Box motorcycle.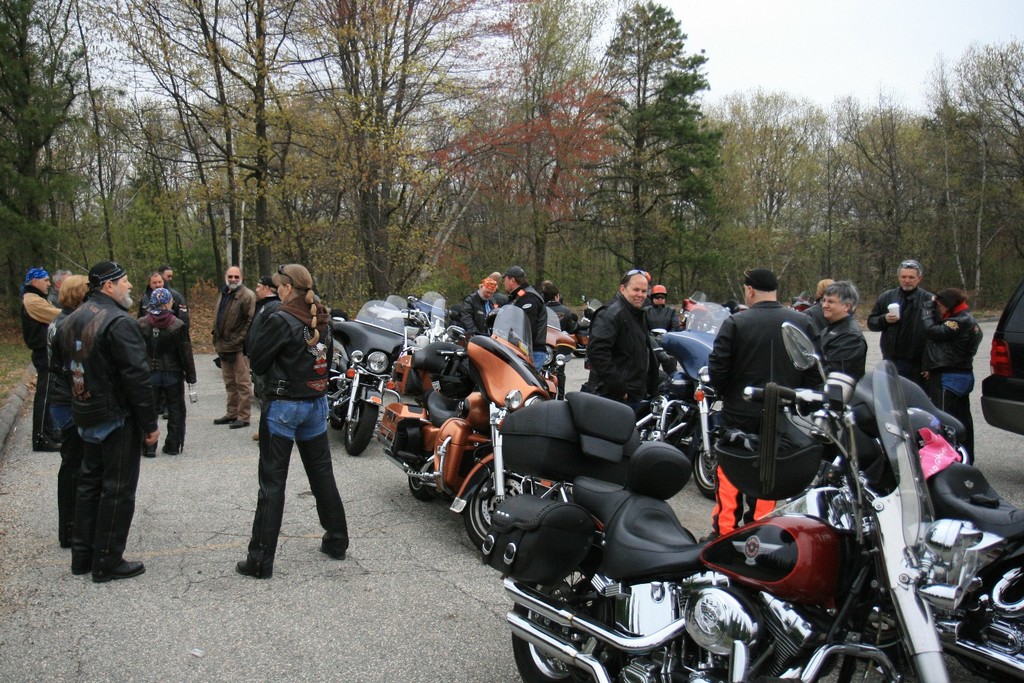
bbox=[924, 448, 1023, 682].
